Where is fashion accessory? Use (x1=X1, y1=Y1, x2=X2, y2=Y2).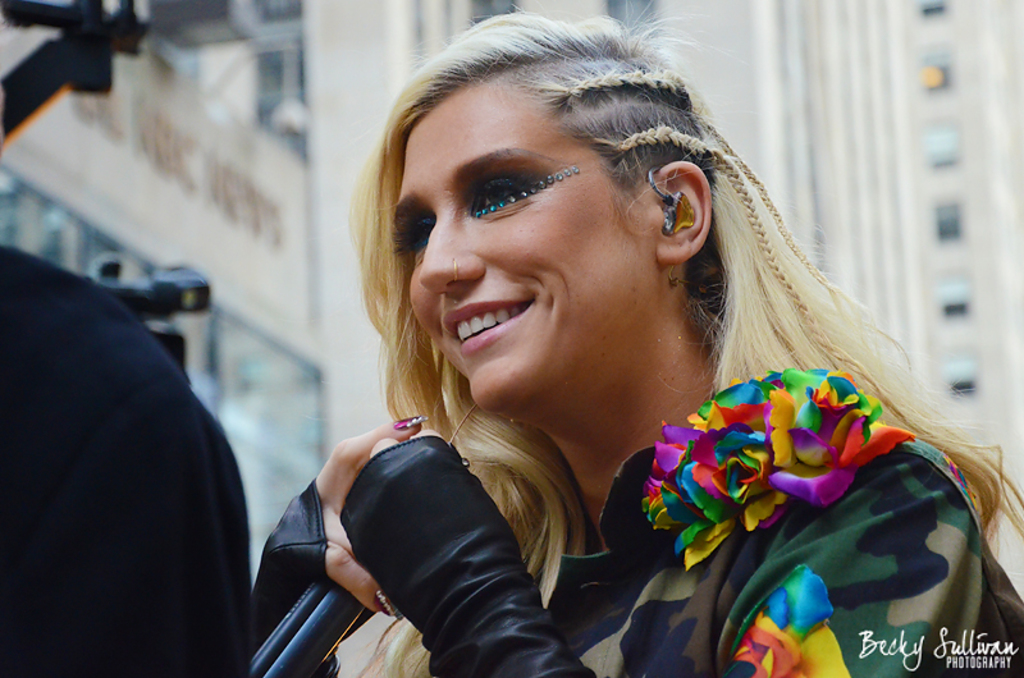
(x1=641, y1=159, x2=700, y2=242).
